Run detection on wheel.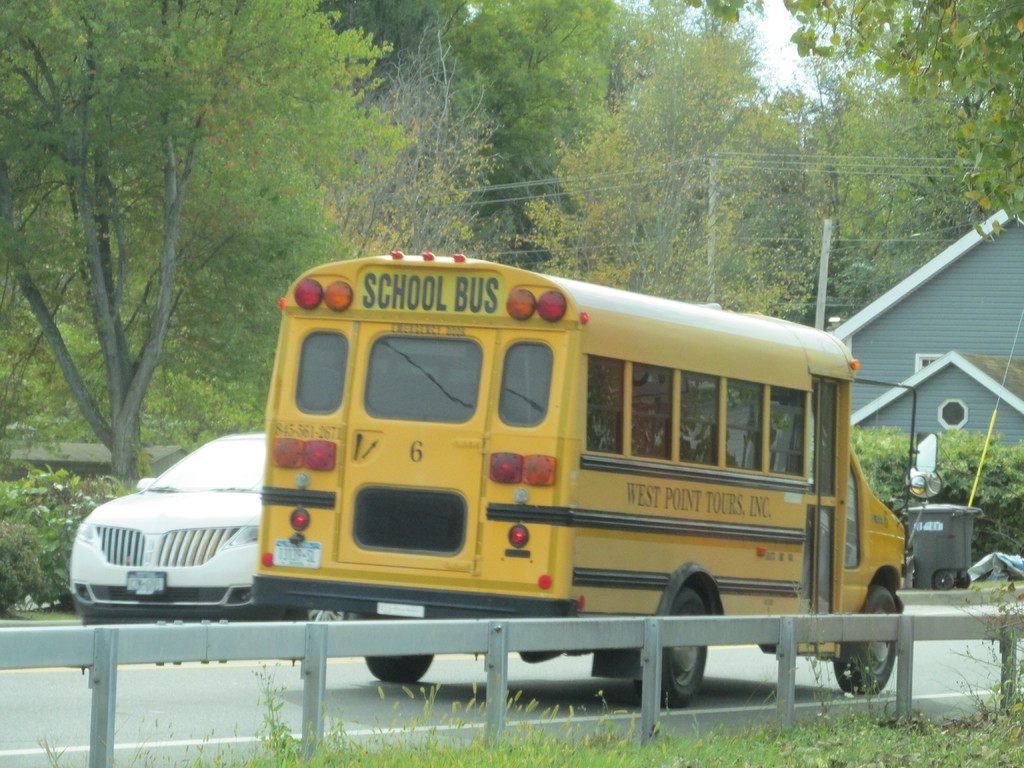
Result: bbox=(829, 581, 898, 695).
